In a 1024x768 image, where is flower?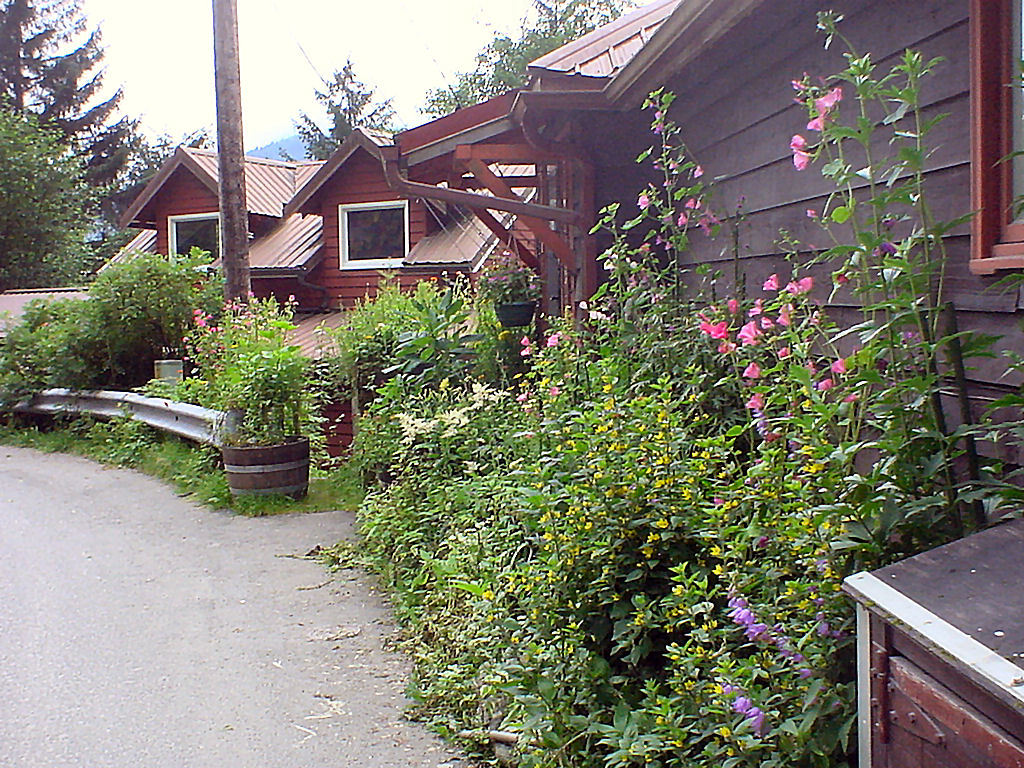
785:134:812:167.
